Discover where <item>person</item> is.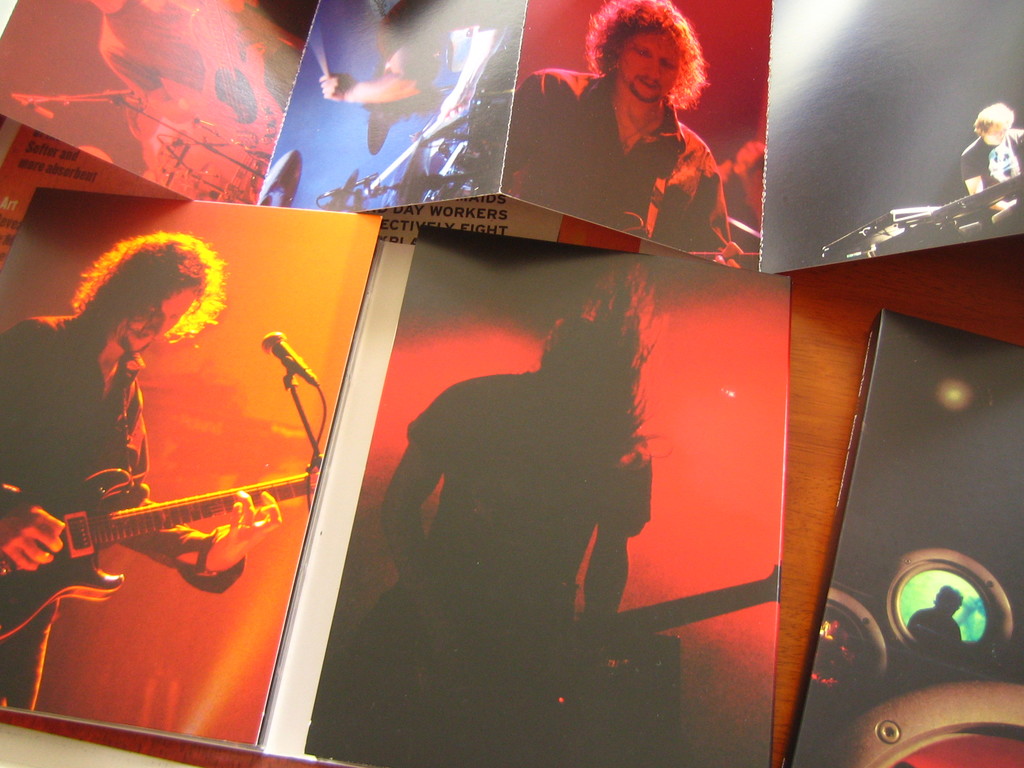
Discovered at box=[0, 229, 282, 712].
